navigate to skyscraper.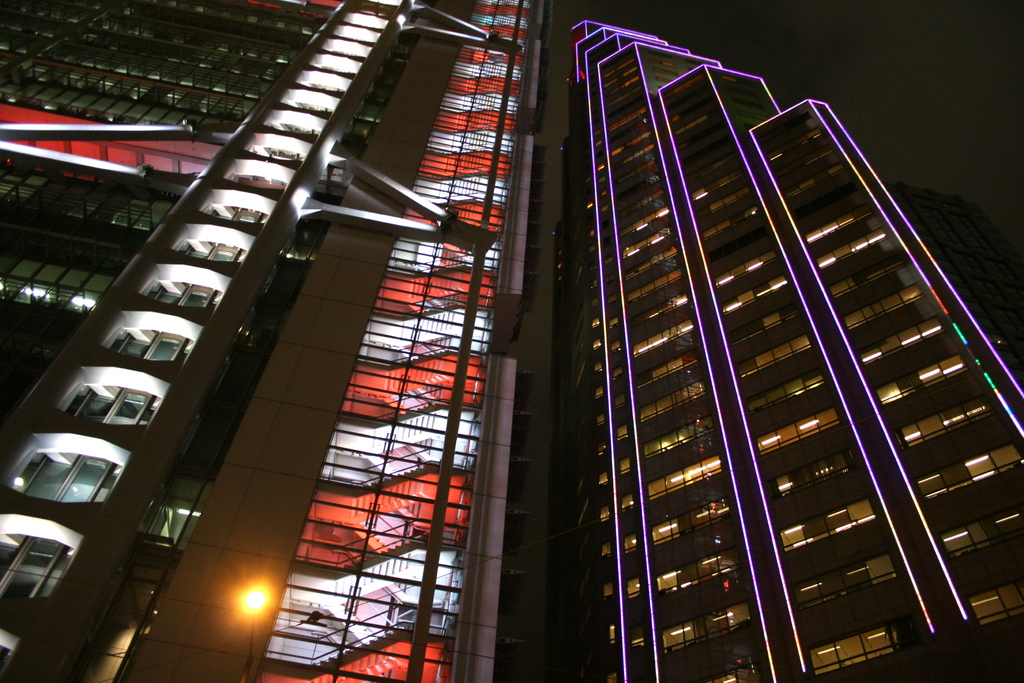
Navigation target: crop(568, 17, 1023, 682).
